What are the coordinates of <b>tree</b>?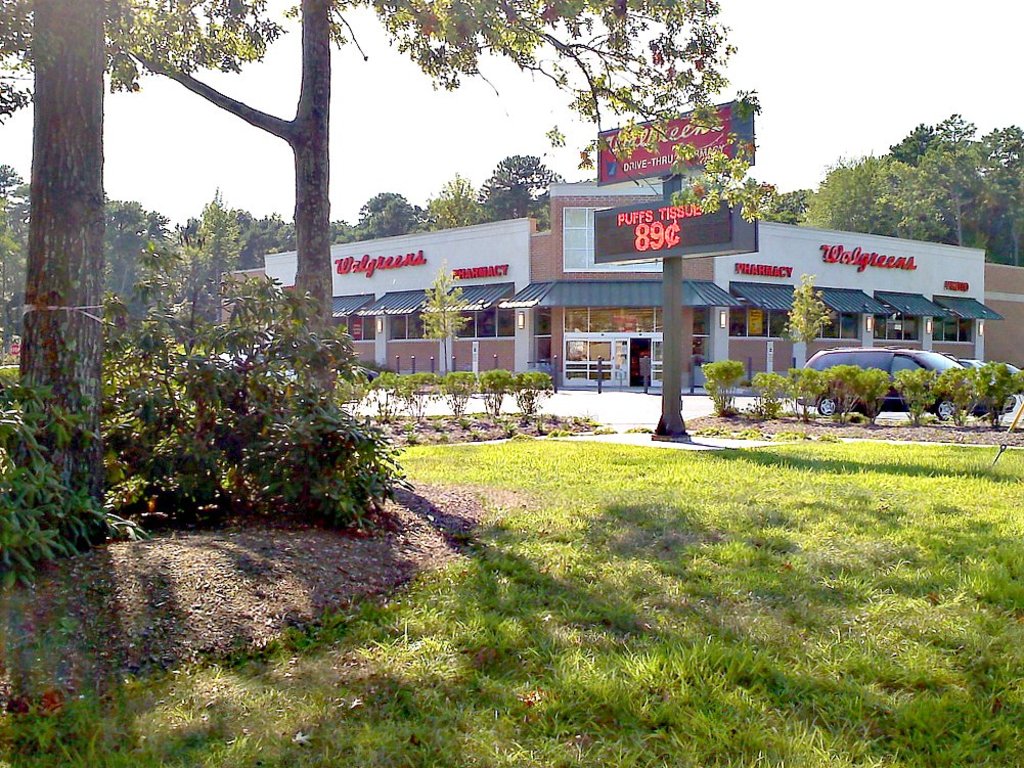
select_region(5, 0, 138, 543).
